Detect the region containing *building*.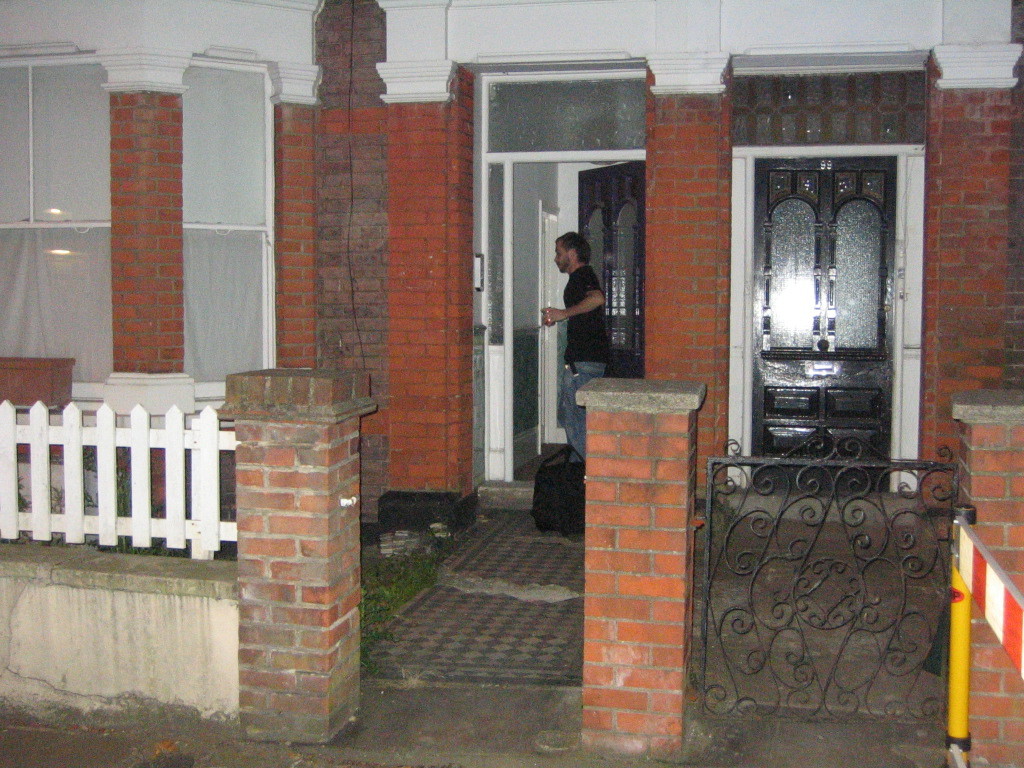
crop(0, 0, 1023, 767).
